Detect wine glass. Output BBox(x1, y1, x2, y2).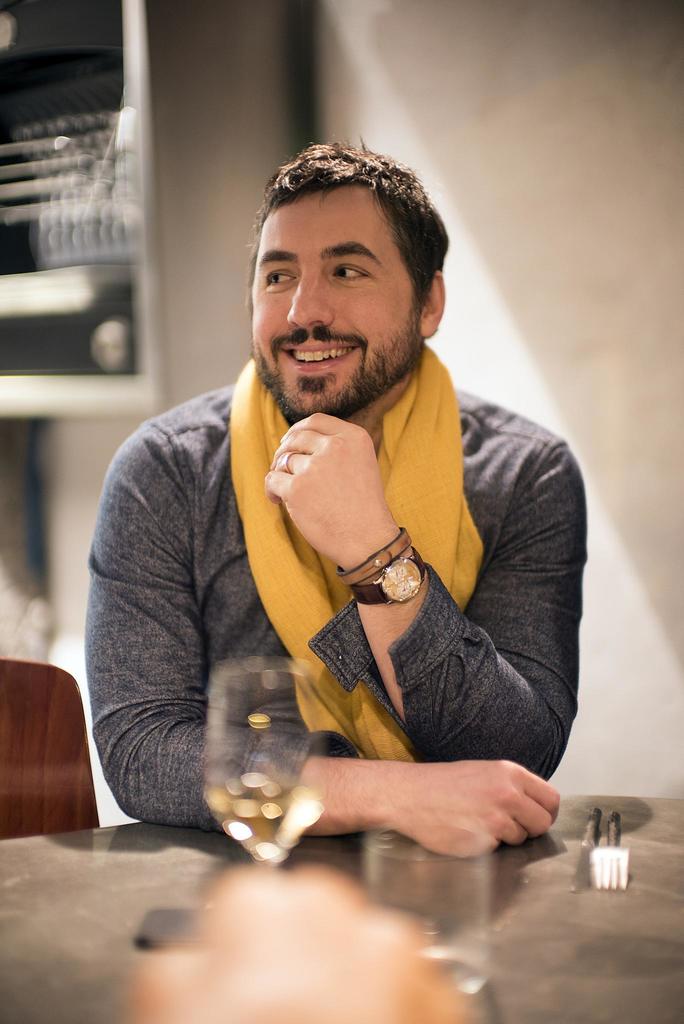
BBox(202, 655, 324, 867).
